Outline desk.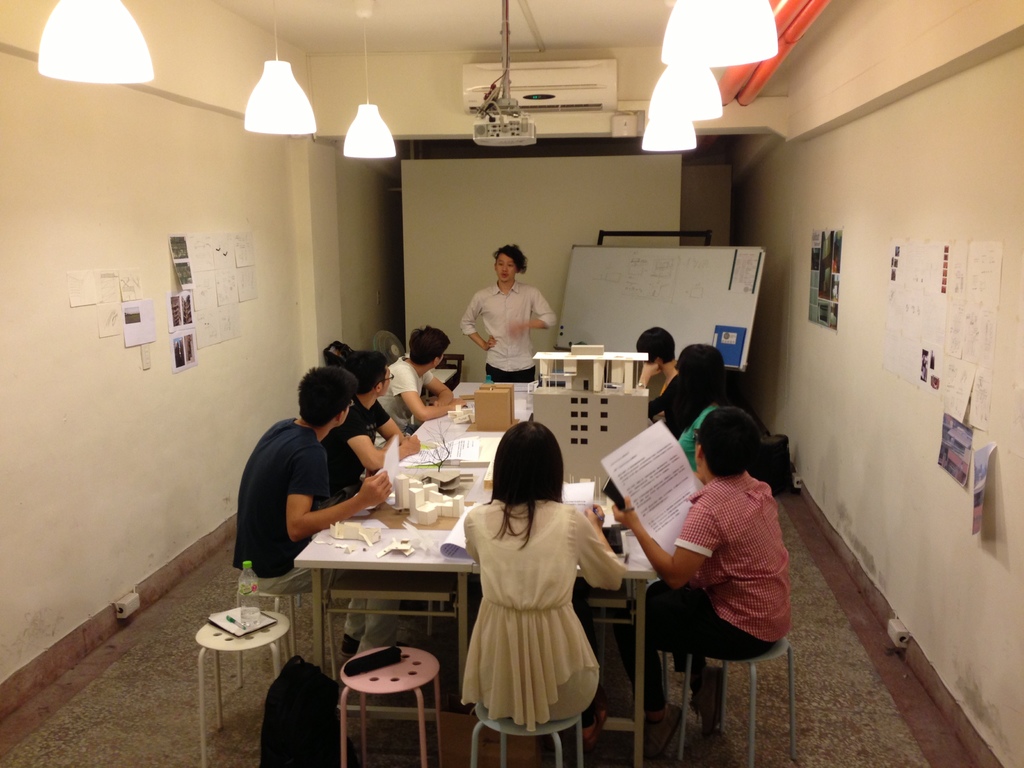
Outline: 290, 385, 656, 756.
